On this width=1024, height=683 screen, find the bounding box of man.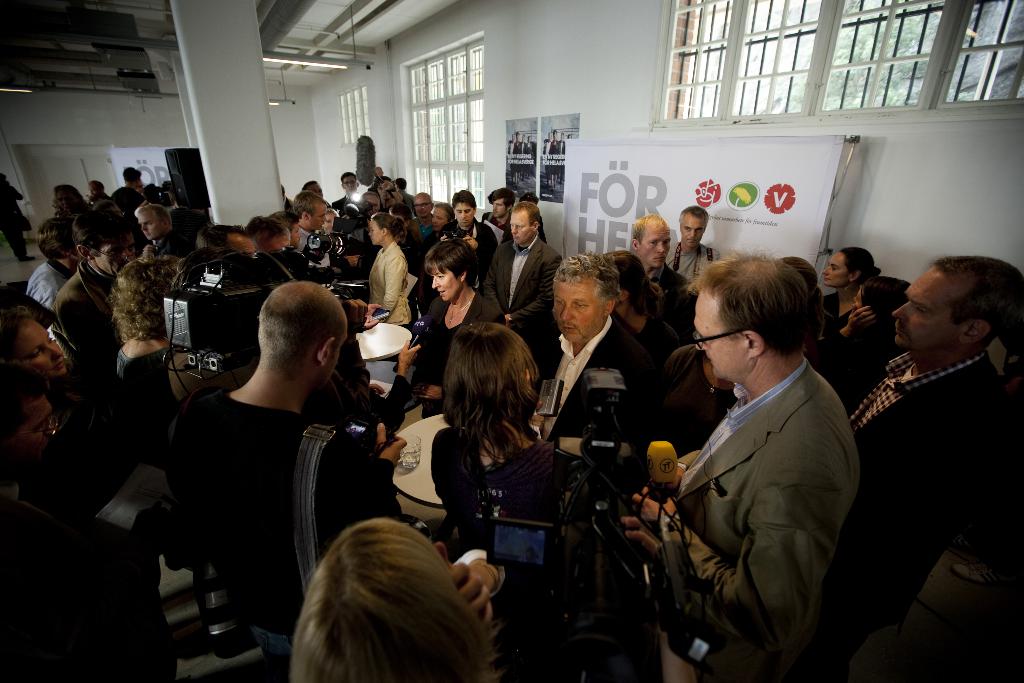
Bounding box: {"x1": 525, "y1": 250, "x2": 660, "y2": 461}.
